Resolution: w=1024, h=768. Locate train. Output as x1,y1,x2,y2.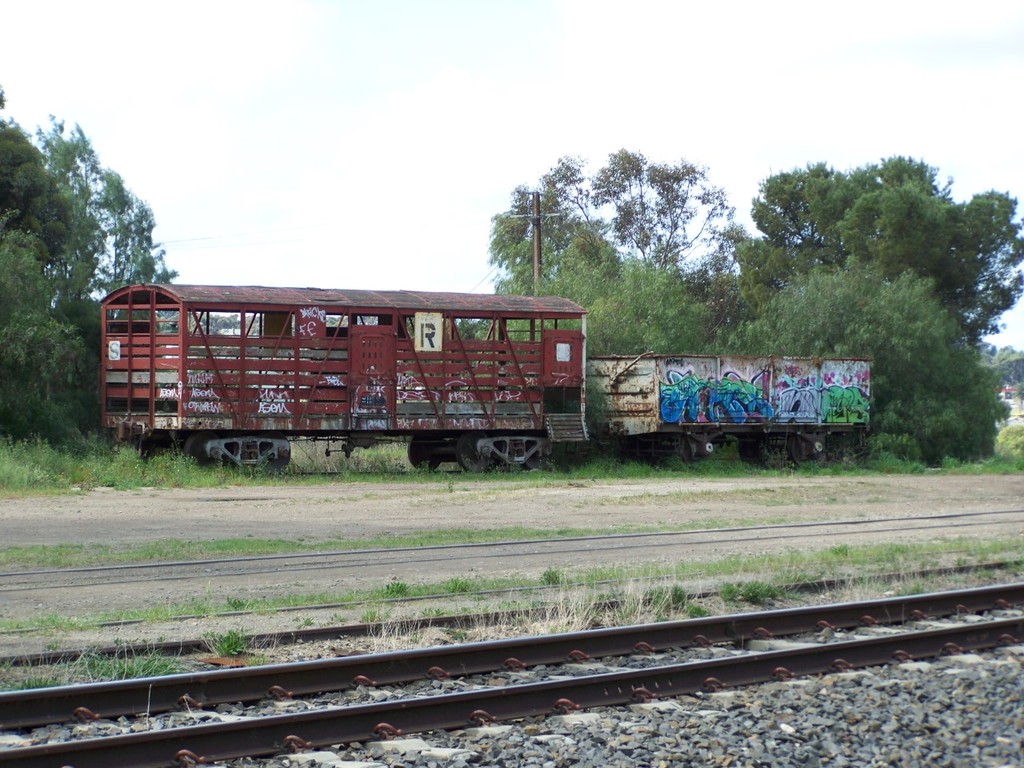
98,282,869,482.
